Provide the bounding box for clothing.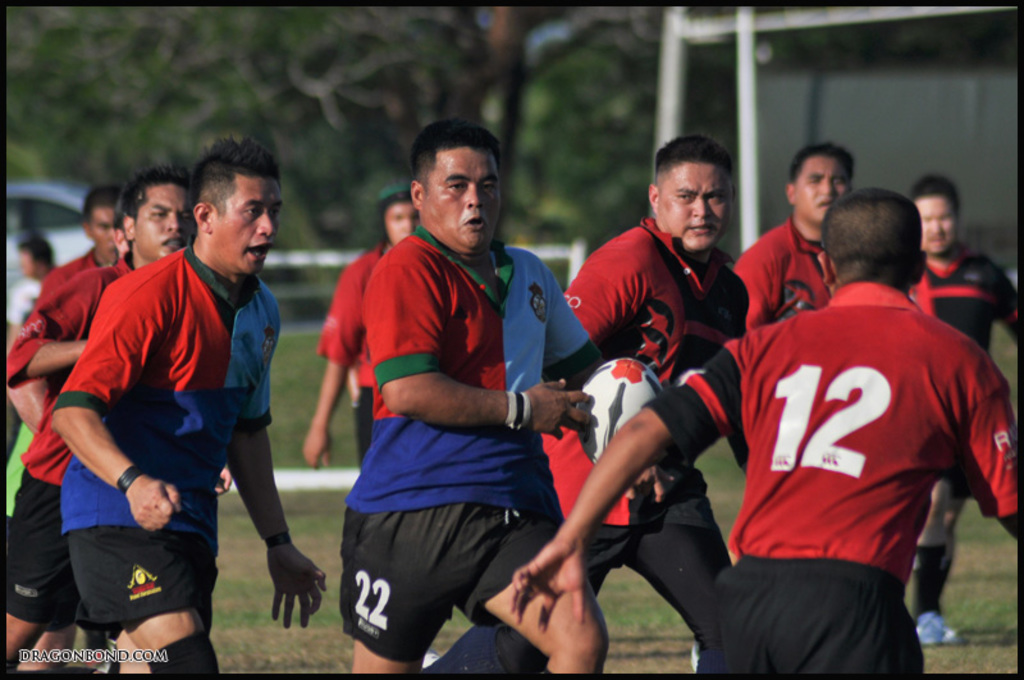
region(736, 210, 849, 332).
